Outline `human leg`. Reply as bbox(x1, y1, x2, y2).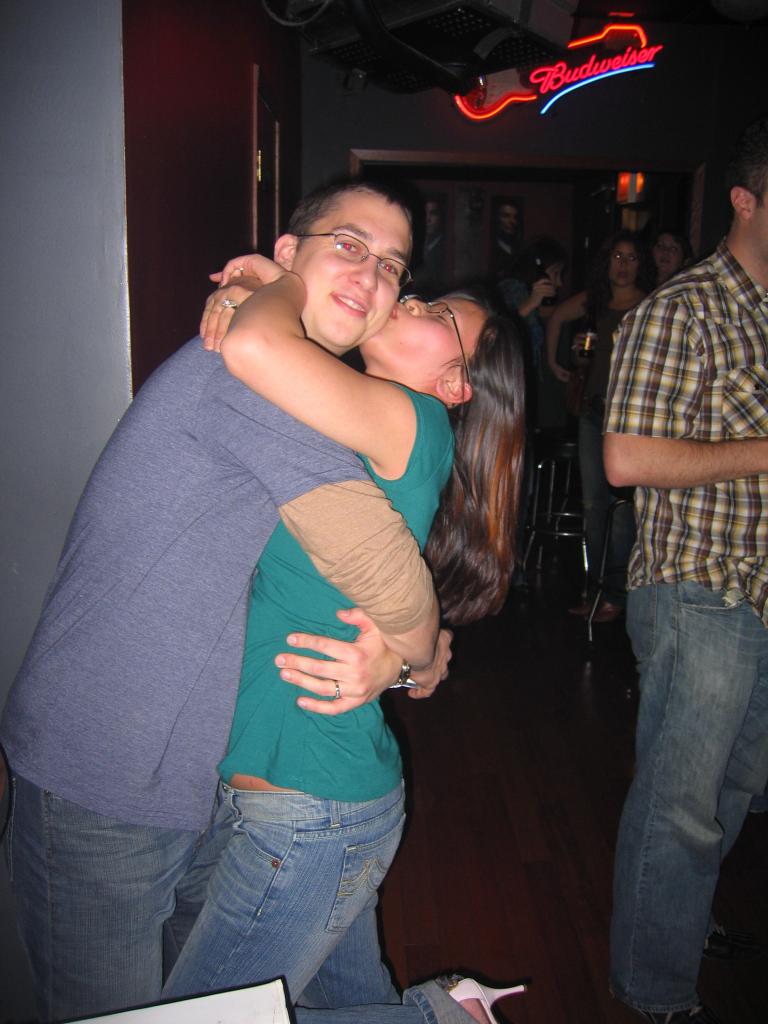
bbox(612, 491, 647, 566).
